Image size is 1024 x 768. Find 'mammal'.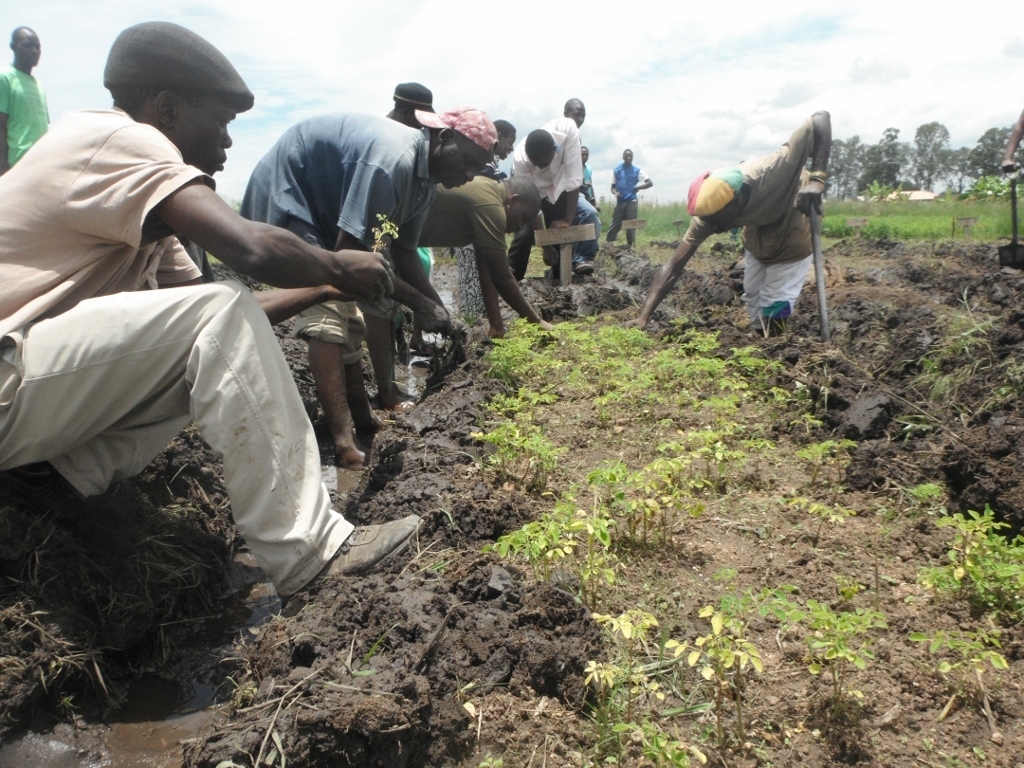
[x1=608, y1=144, x2=652, y2=249].
